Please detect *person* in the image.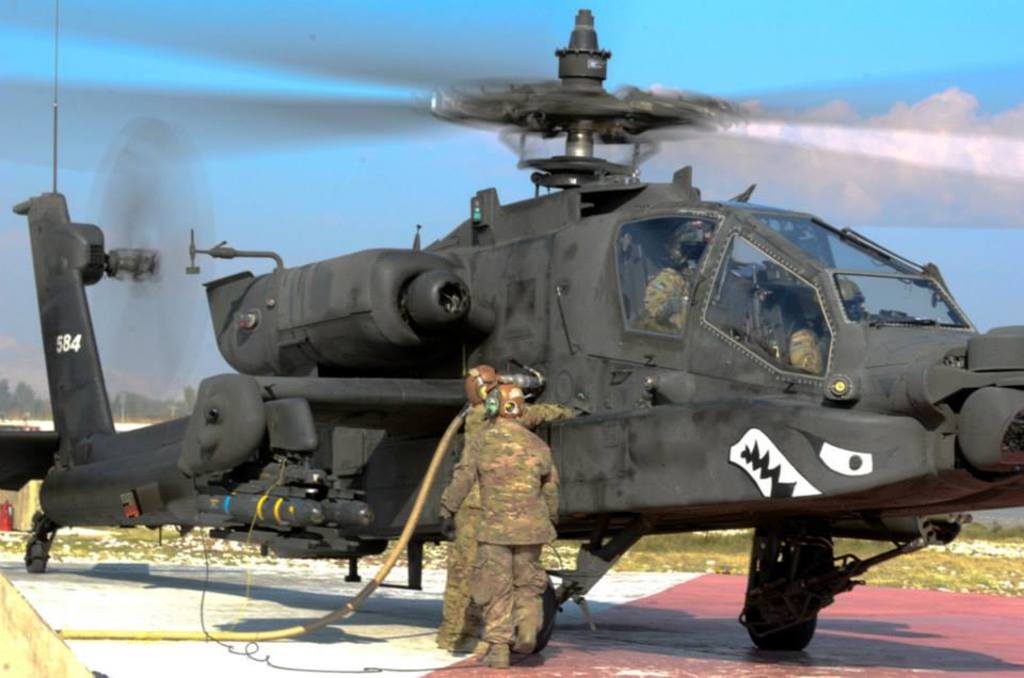
428 367 563 657.
